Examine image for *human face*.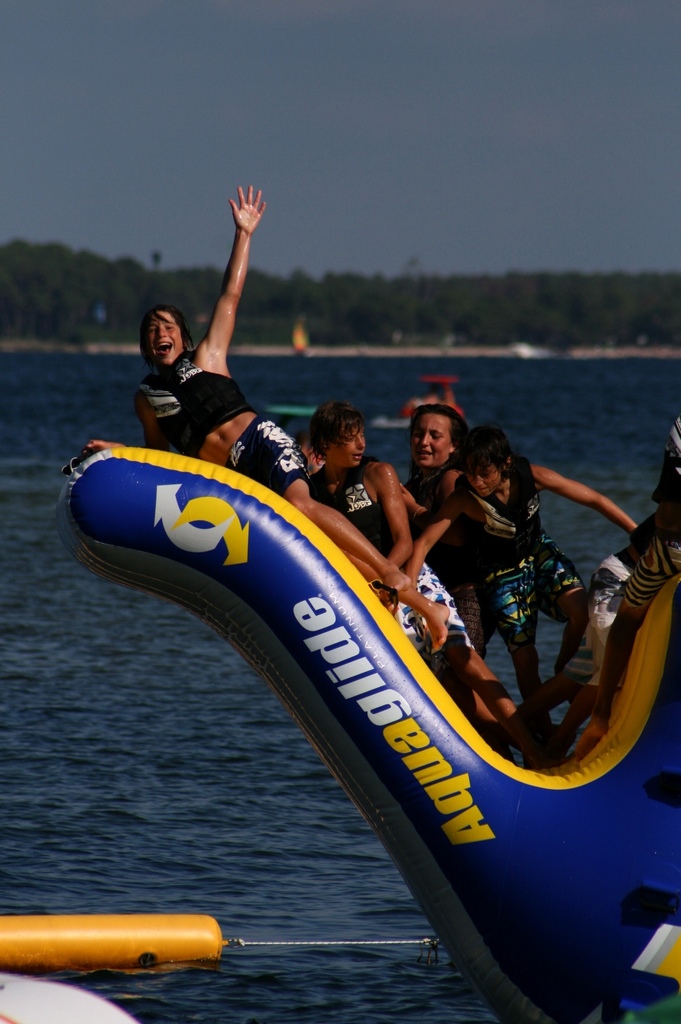
Examination result: Rect(152, 308, 186, 364).
